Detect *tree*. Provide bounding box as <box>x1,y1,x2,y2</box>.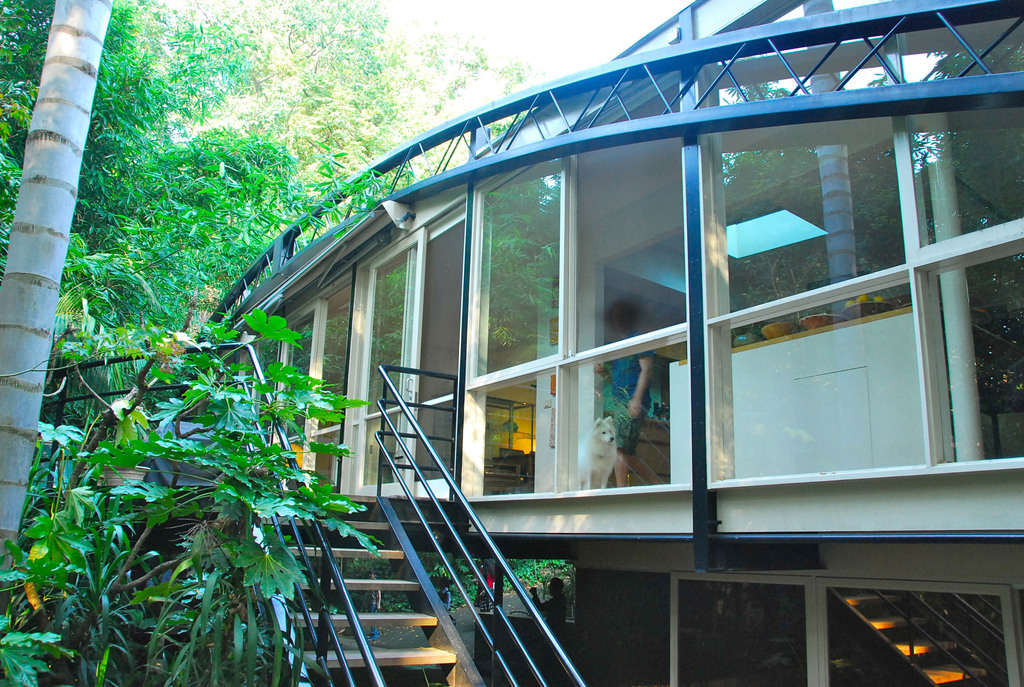
<box>0,0,114,608</box>.
